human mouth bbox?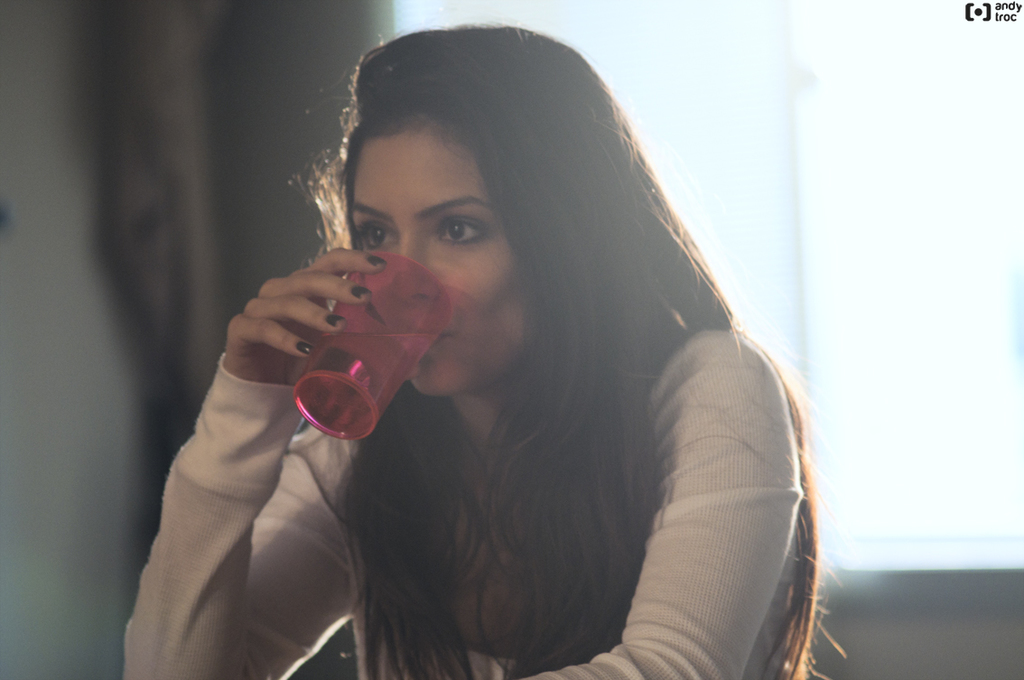
Rect(403, 328, 450, 347)
